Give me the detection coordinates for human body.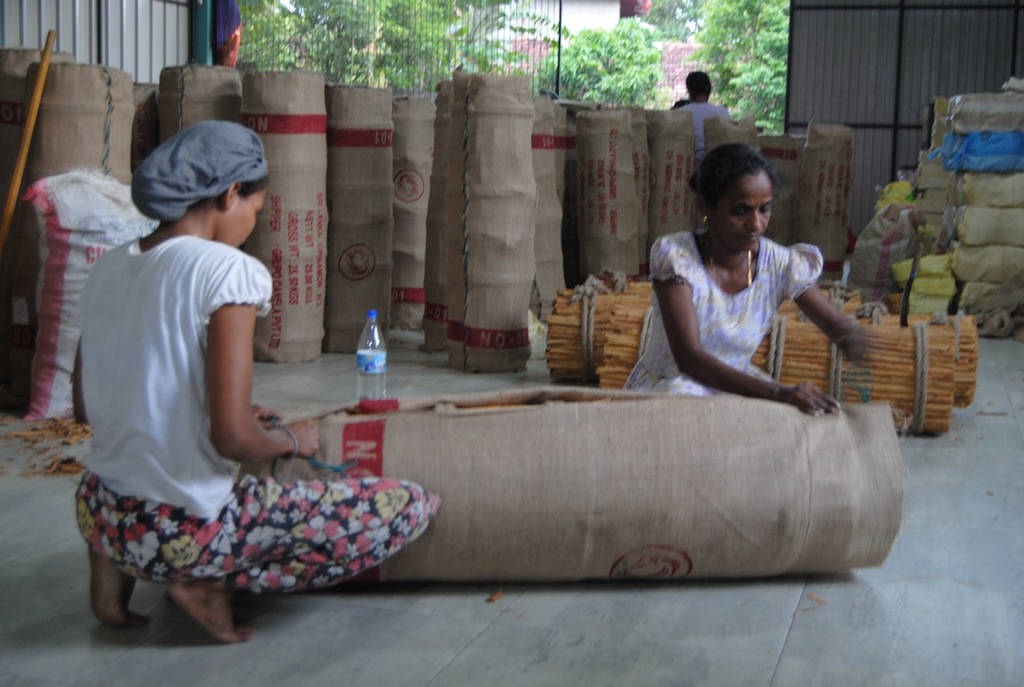
region(618, 134, 870, 408).
